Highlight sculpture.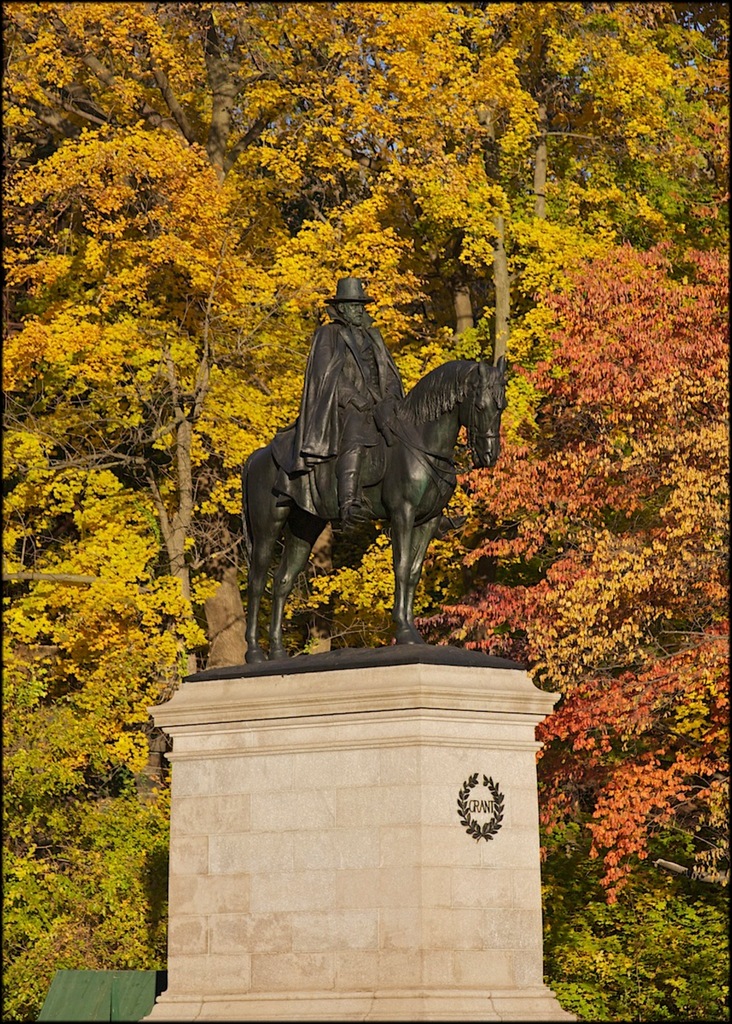
Highlighted region: 225 270 512 685.
